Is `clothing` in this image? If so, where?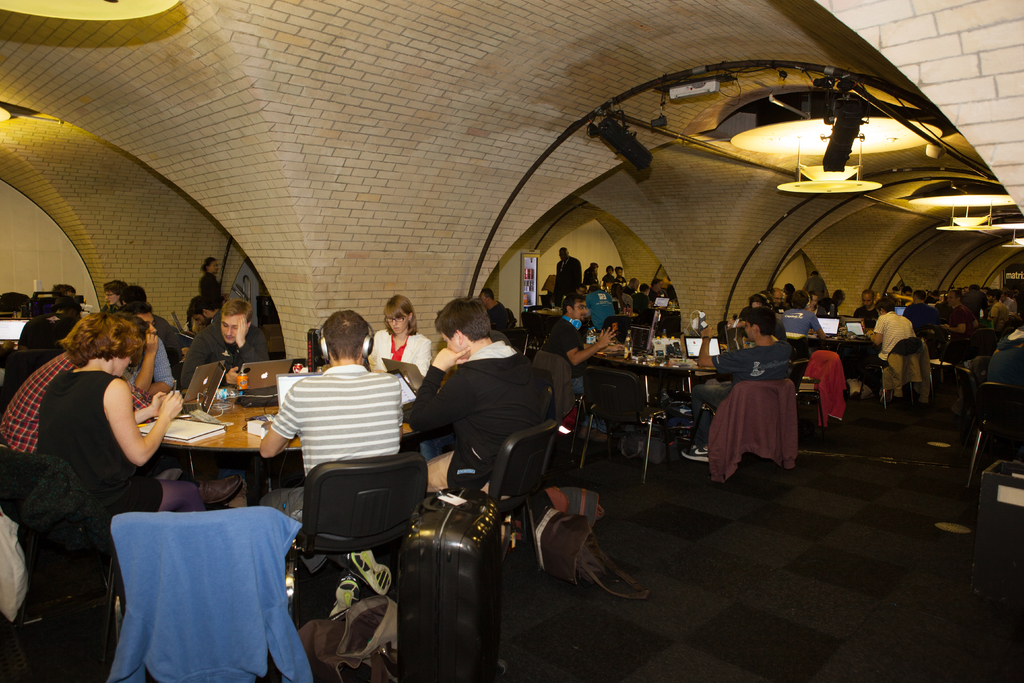
Yes, at box(484, 298, 511, 327).
